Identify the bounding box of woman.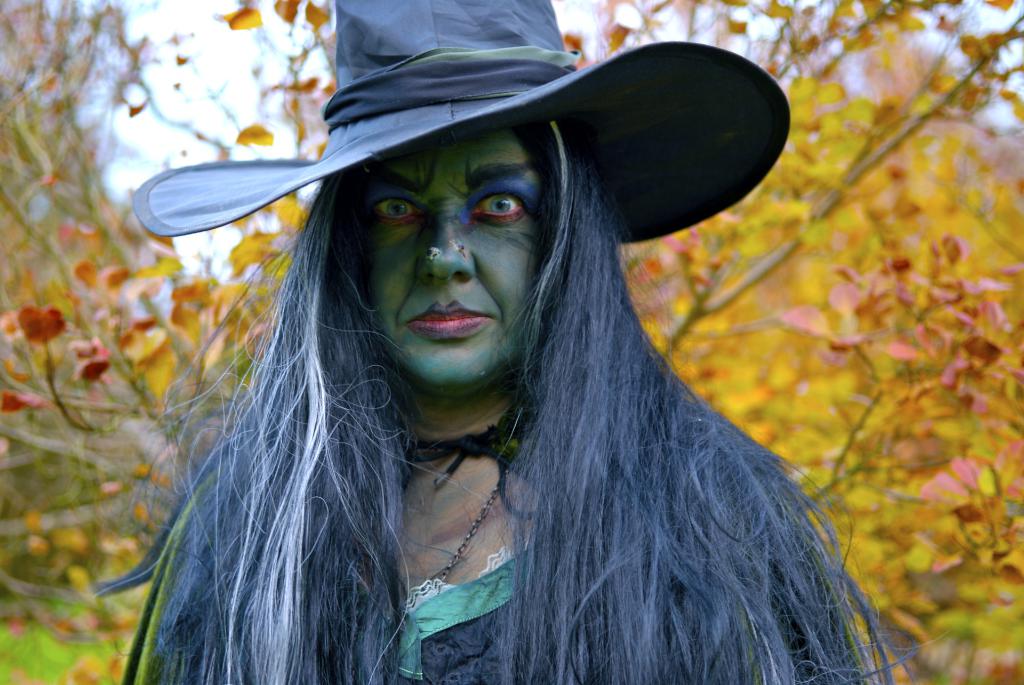
select_region(79, 54, 852, 684).
